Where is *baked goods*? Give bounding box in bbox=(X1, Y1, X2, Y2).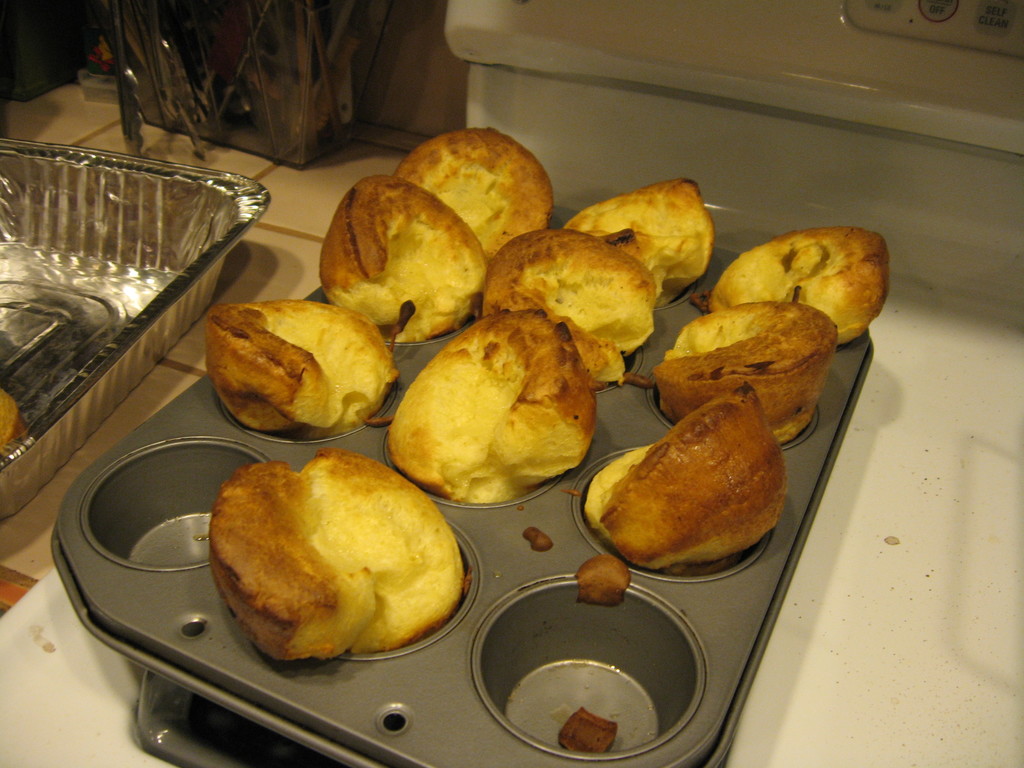
bbox=(484, 227, 657, 390).
